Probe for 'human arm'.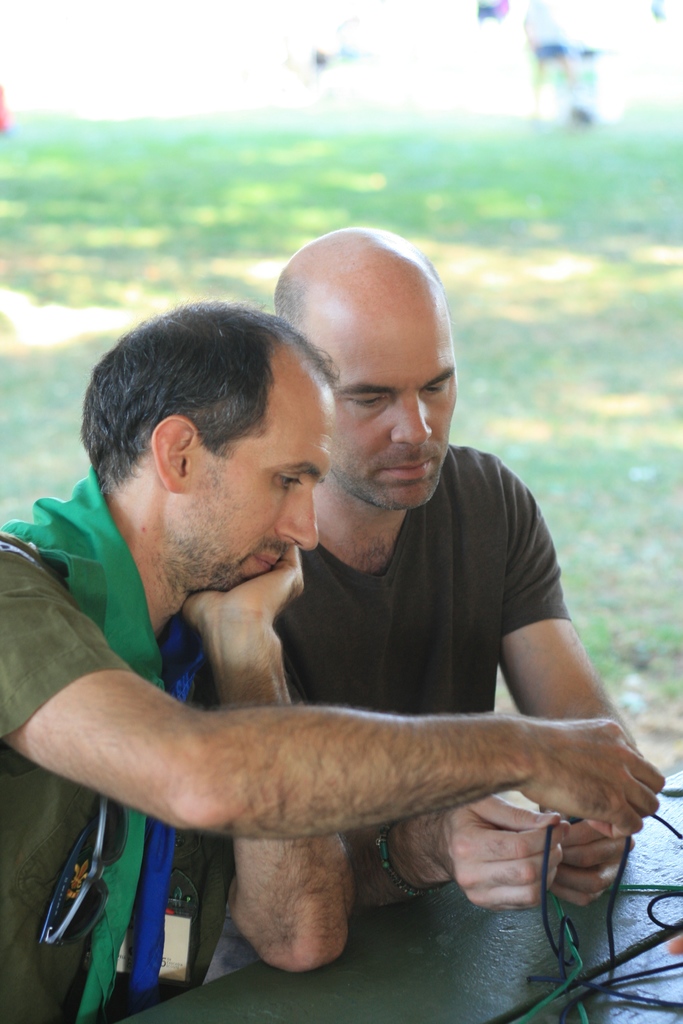
Probe result: bbox=(36, 657, 583, 937).
